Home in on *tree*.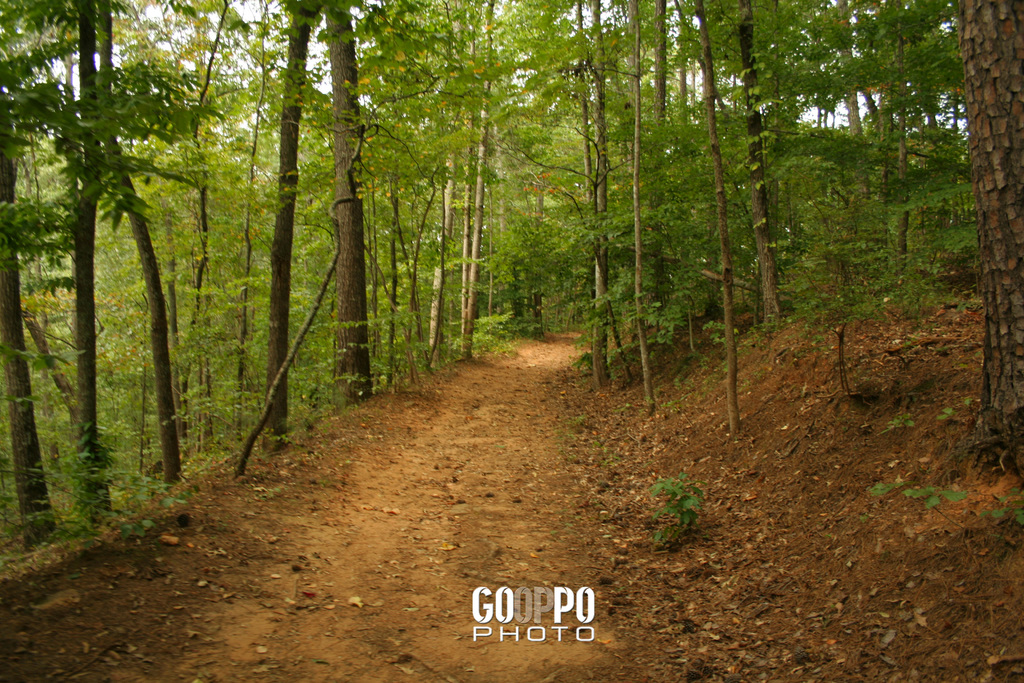
Homed in at {"left": 695, "top": 0, "right": 742, "bottom": 436}.
